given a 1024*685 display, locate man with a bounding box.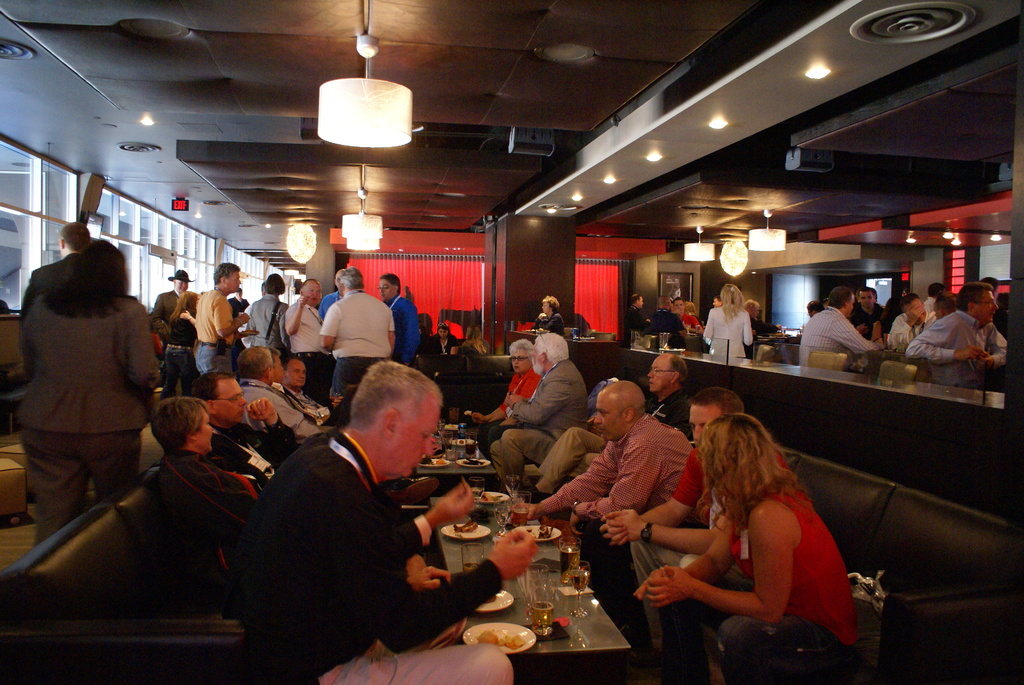
Located: 671:294:705:341.
